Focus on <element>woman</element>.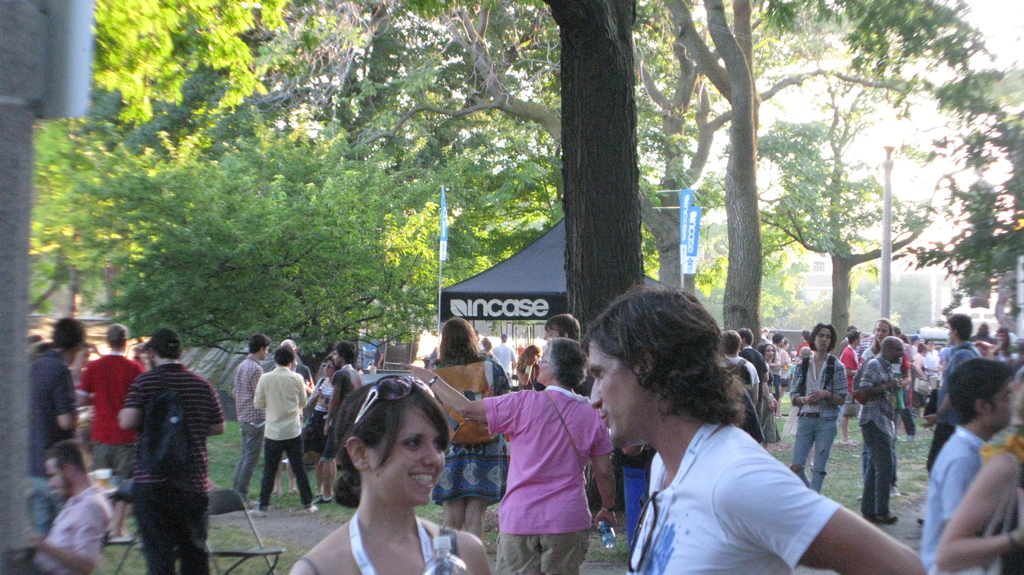
Focused at {"left": 410, "top": 334, "right": 619, "bottom": 574}.
